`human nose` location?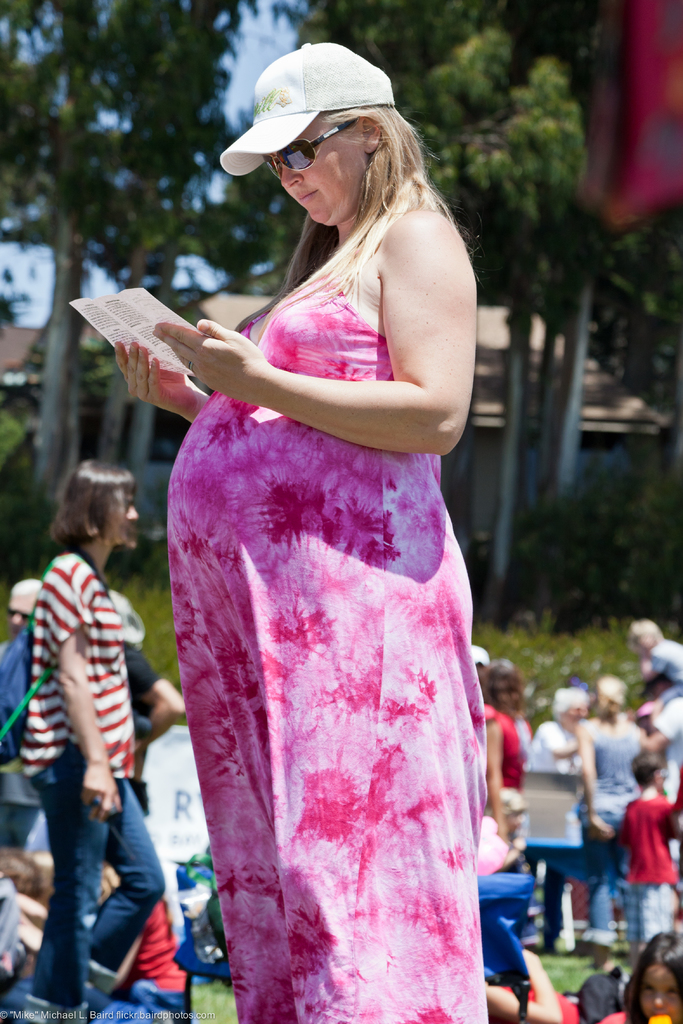
box=[283, 163, 303, 186]
